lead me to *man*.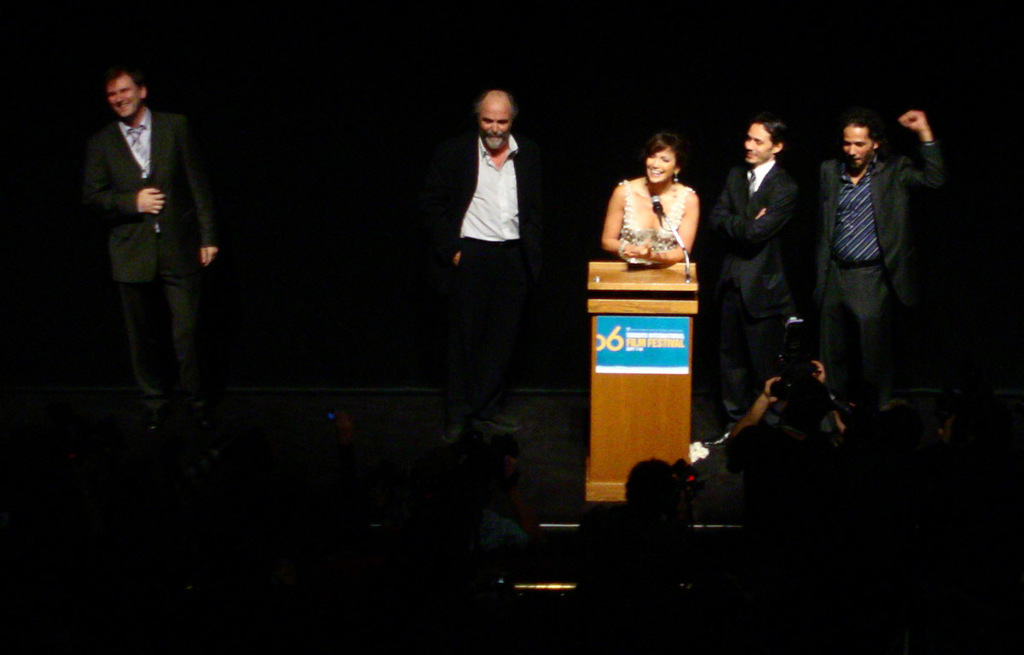
Lead to 808, 101, 945, 409.
